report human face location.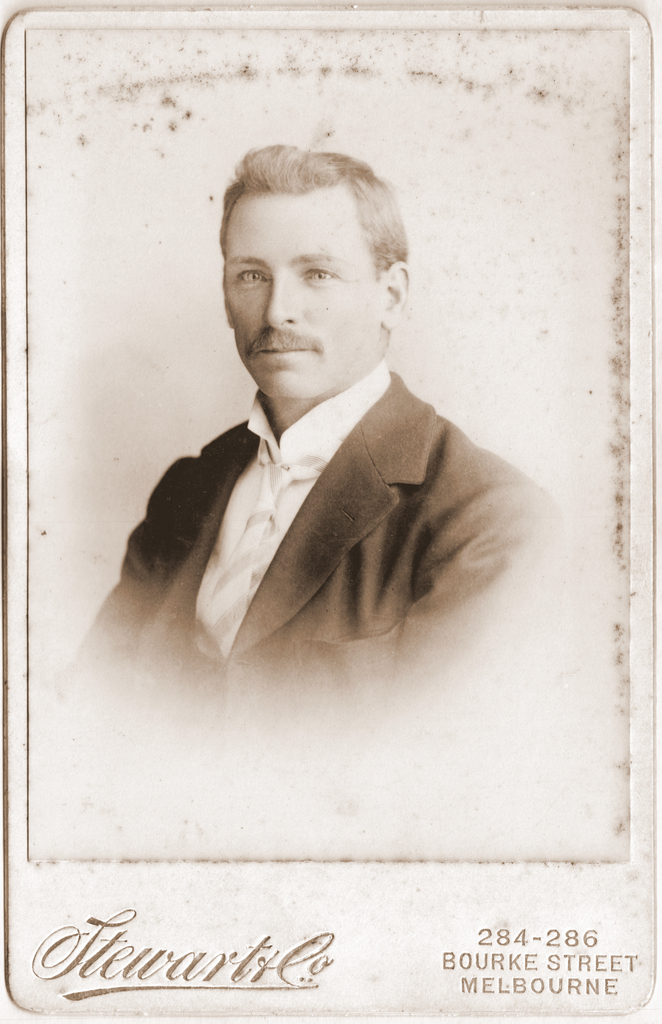
Report: {"x1": 230, "y1": 164, "x2": 374, "y2": 390}.
